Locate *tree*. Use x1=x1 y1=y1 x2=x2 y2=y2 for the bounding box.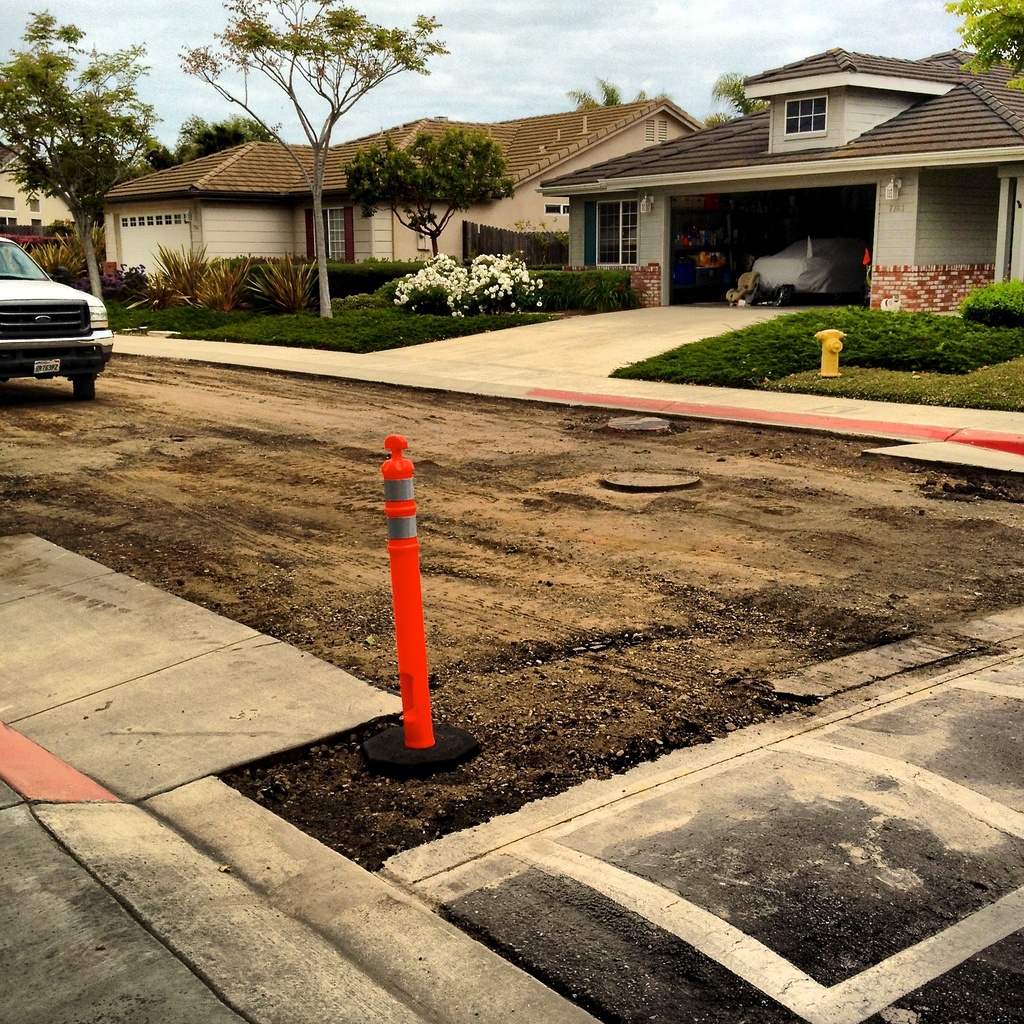
x1=564 y1=75 x2=671 y2=112.
